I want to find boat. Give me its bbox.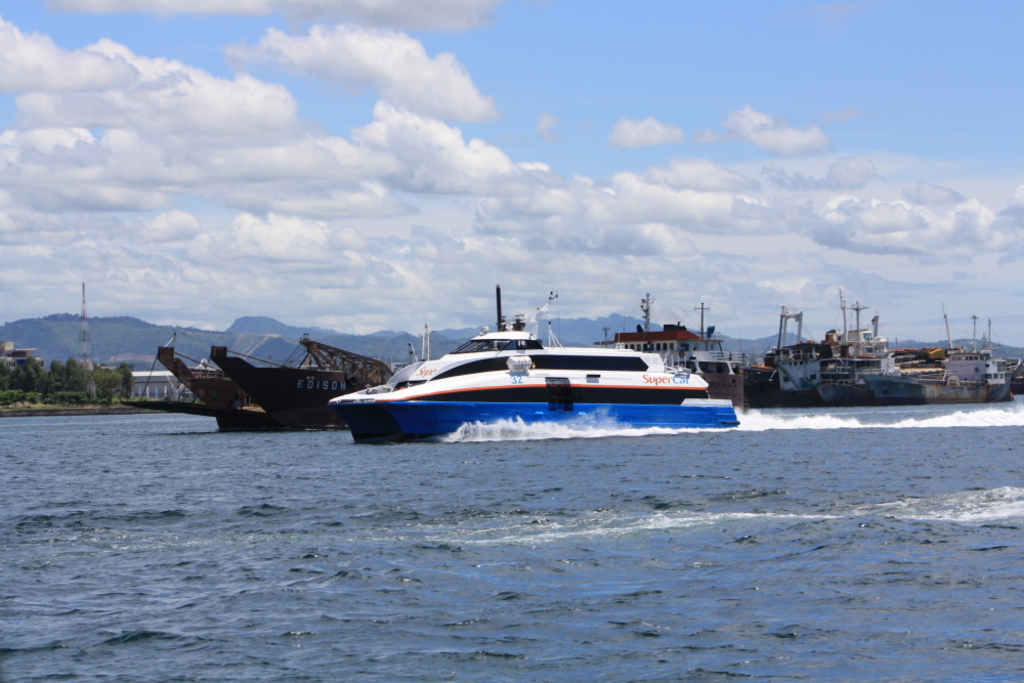
[x1=808, y1=342, x2=1023, y2=405].
